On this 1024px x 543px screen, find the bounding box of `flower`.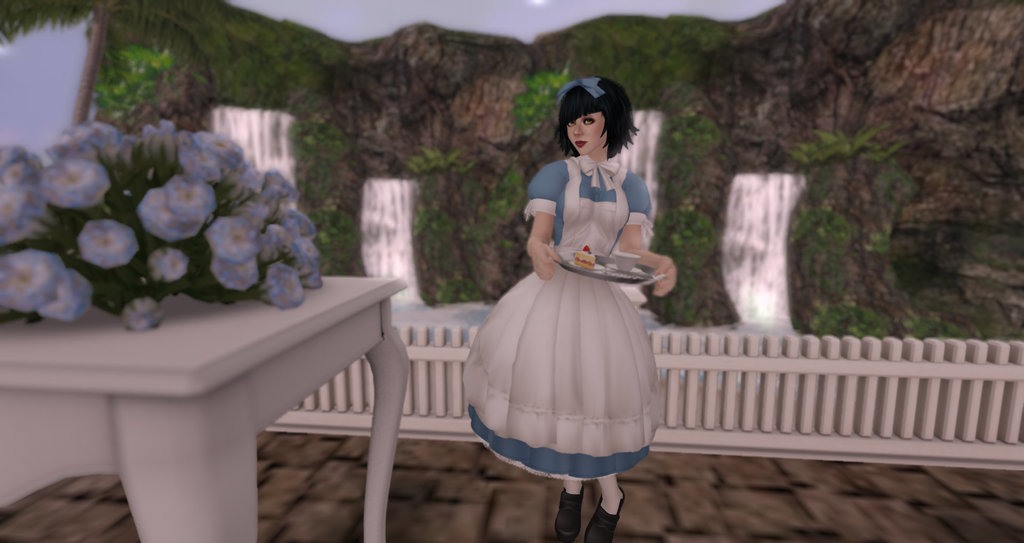
Bounding box: (x1=147, y1=245, x2=190, y2=281).
